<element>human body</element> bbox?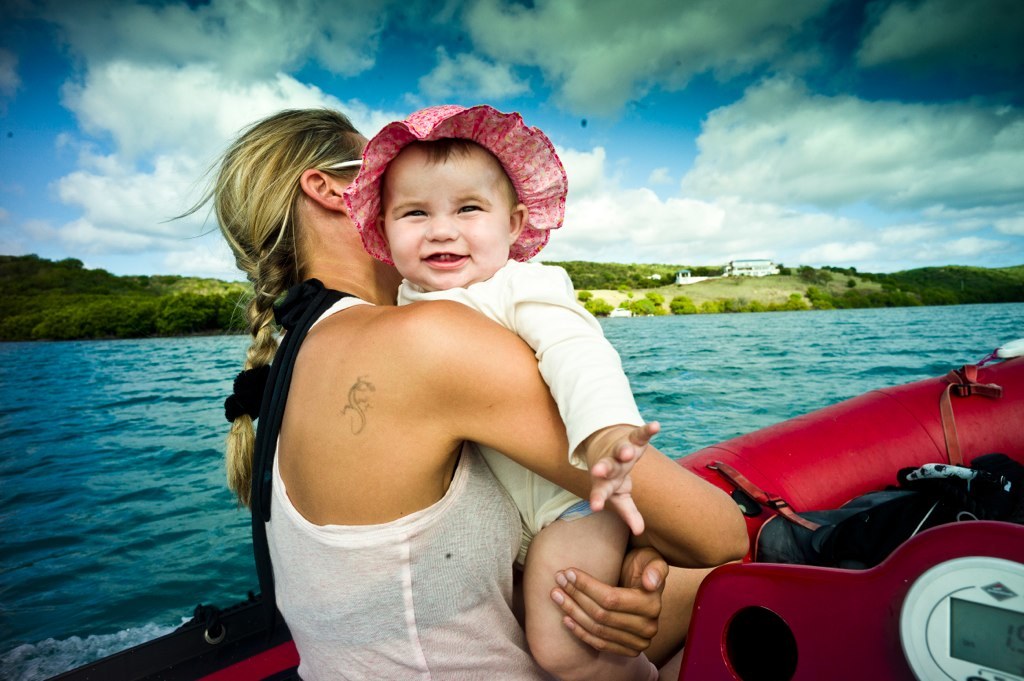
<region>344, 102, 662, 680</region>
